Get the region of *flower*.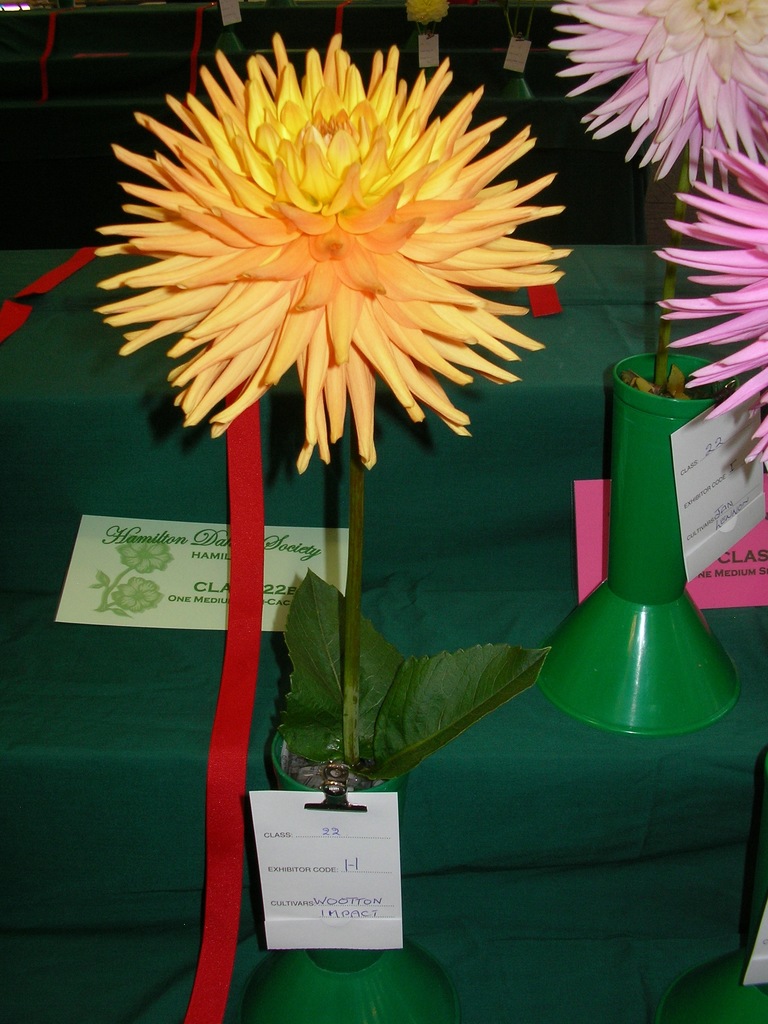
<box>88,43,579,463</box>.
